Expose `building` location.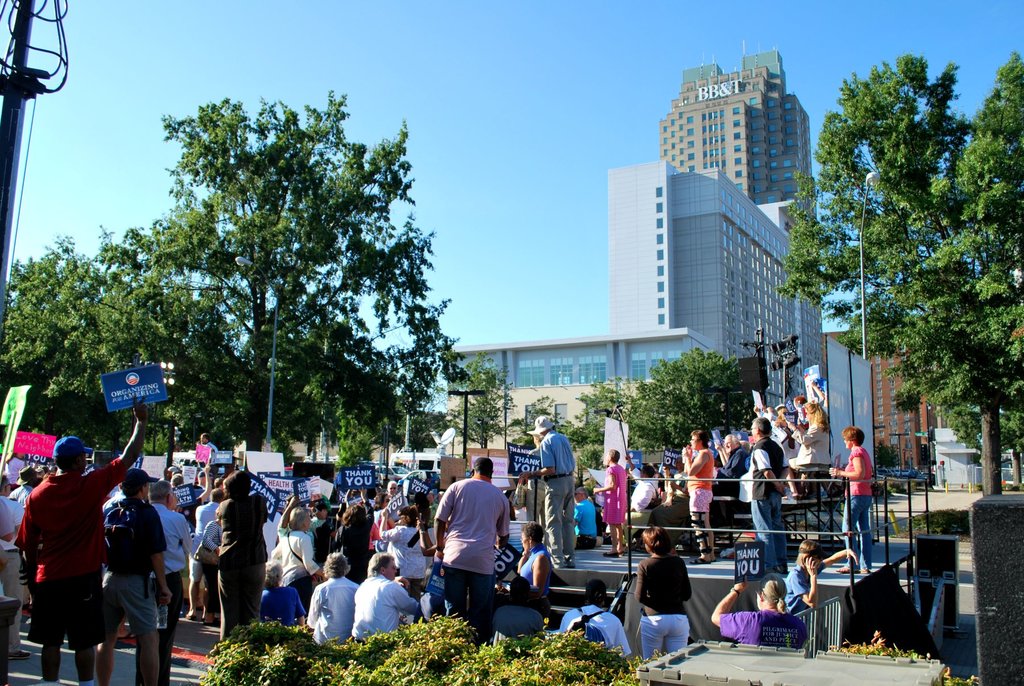
Exposed at left=924, top=422, right=1016, bottom=494.
